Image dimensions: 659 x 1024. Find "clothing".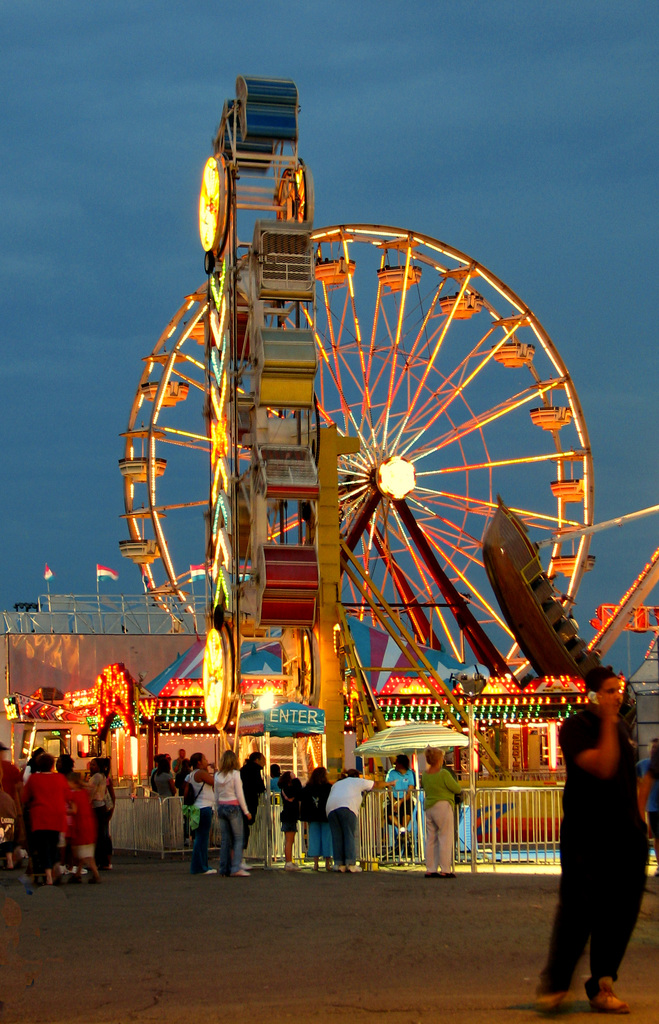
243,764,263,805.
